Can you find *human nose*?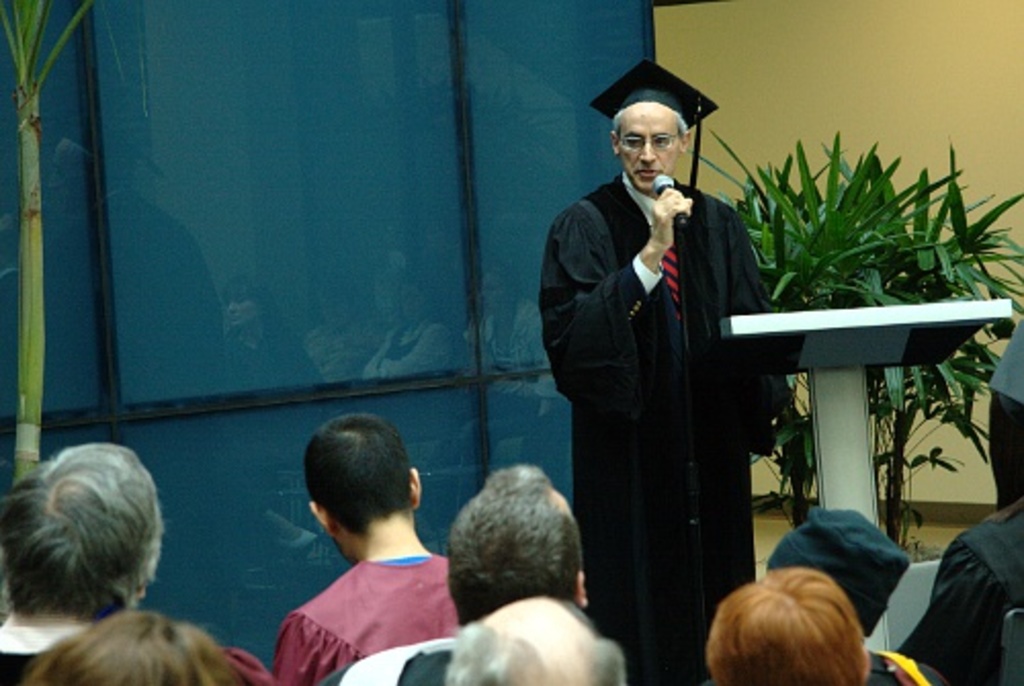
Yes, bounding box: x1=641 y1=143 x2=655 y2=164.
